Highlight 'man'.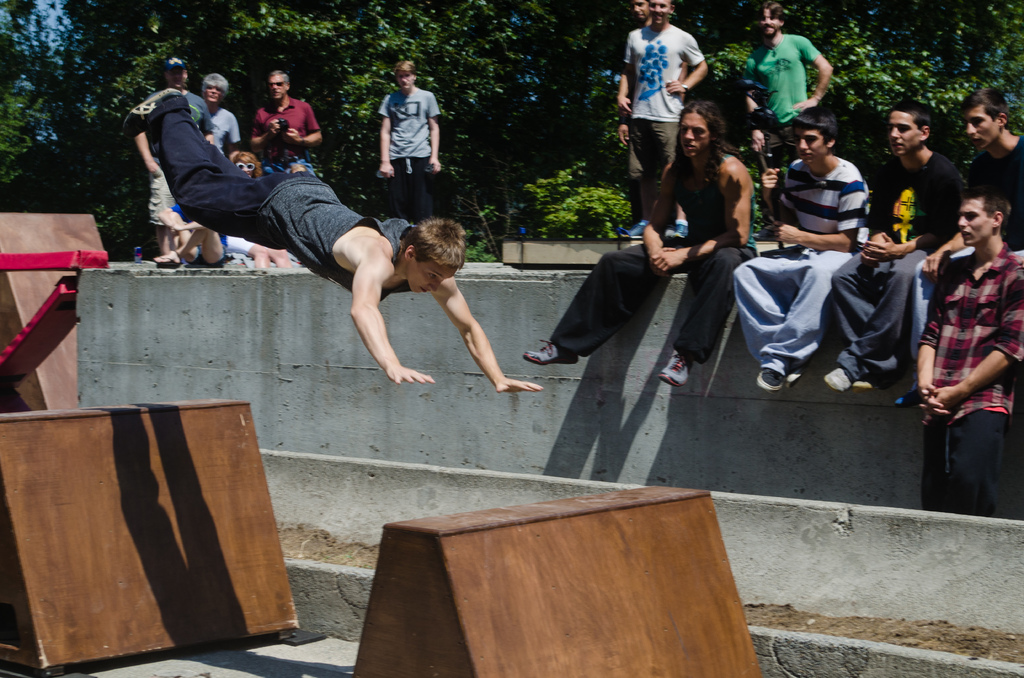
Highlighted region: {"x1": 115, "y1": 86, "x2": 543, "y2": 395}.
